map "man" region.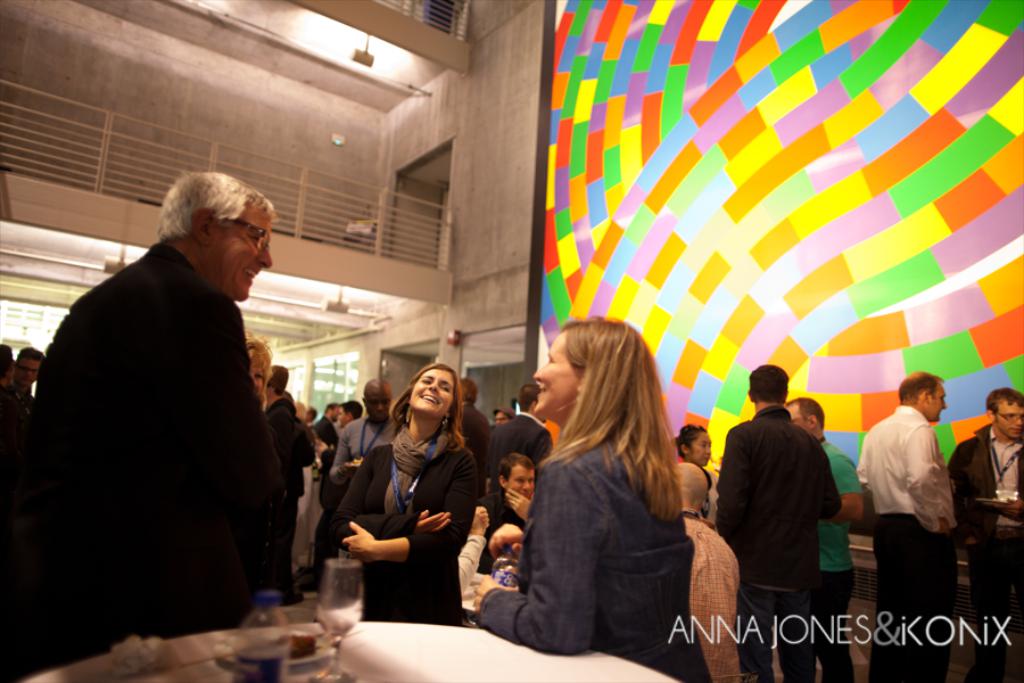
Mapped to {"left": 488, "top": 405, "right": 517, "bottom": 430}.
